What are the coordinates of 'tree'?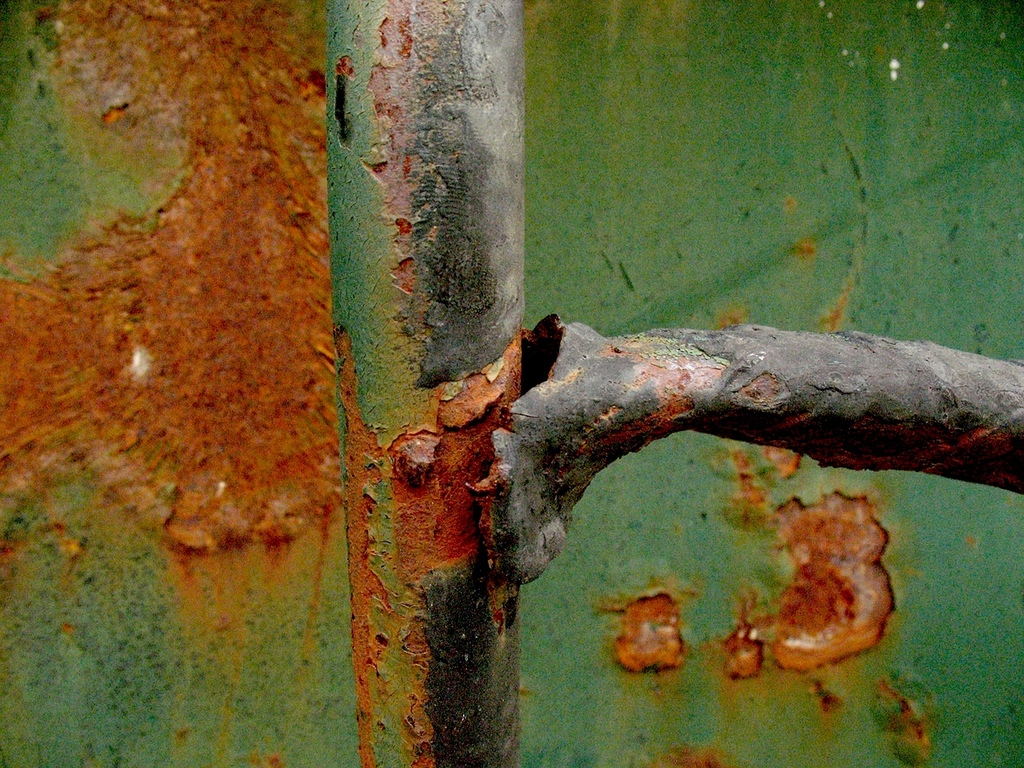
318 0 1023 767.
